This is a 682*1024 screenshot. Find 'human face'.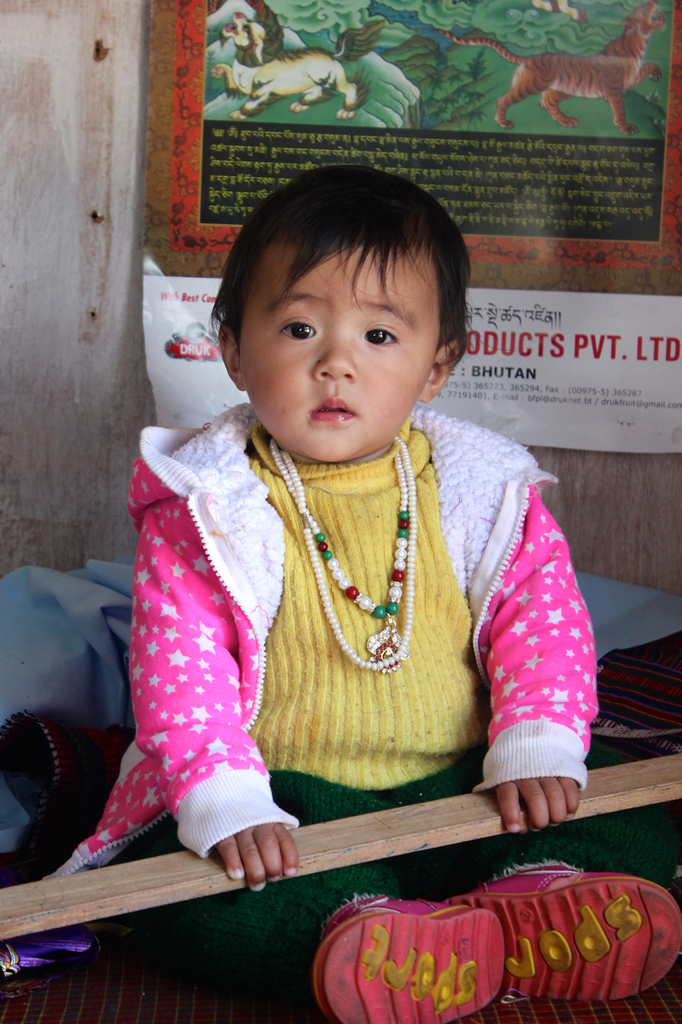
Bounding box: x1=244 y1=246 x2=442 y2=460.
